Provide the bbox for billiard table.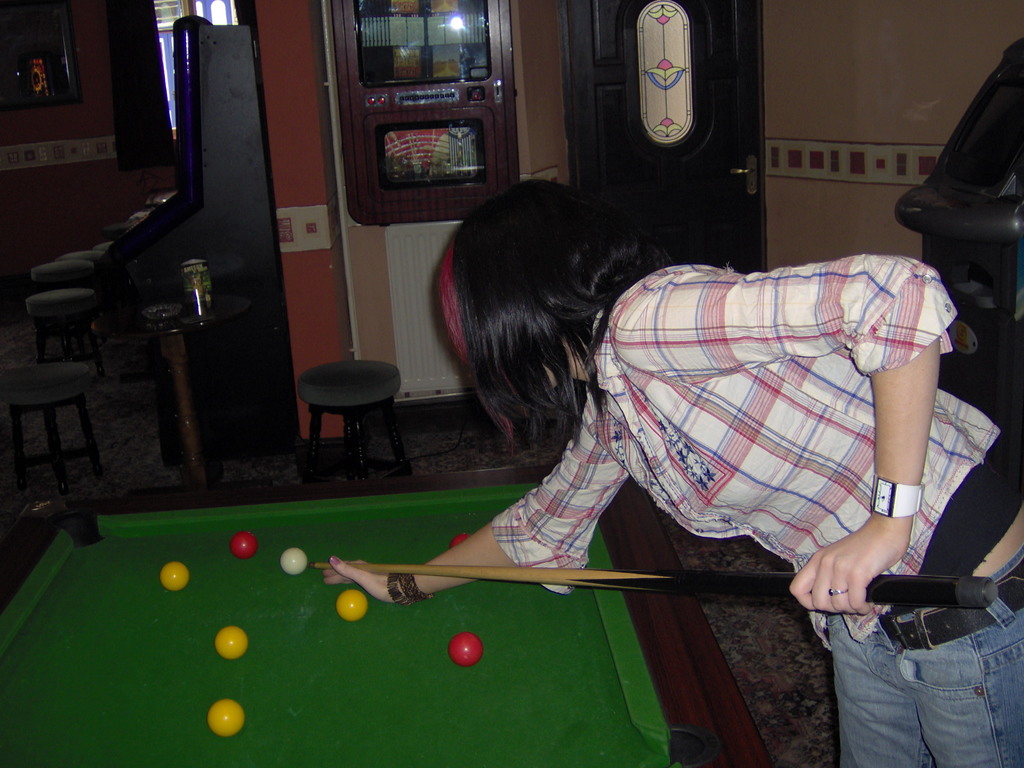
locate(0, 463, 776, 767).
